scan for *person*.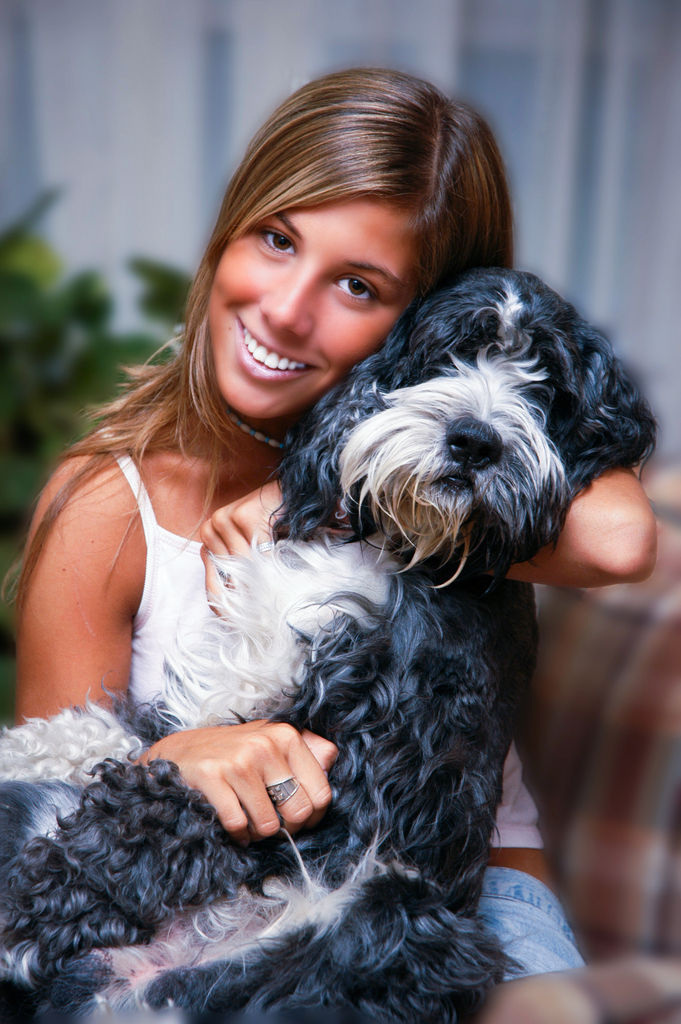
Scan result: BBox(0, 60, 659, 1023).
